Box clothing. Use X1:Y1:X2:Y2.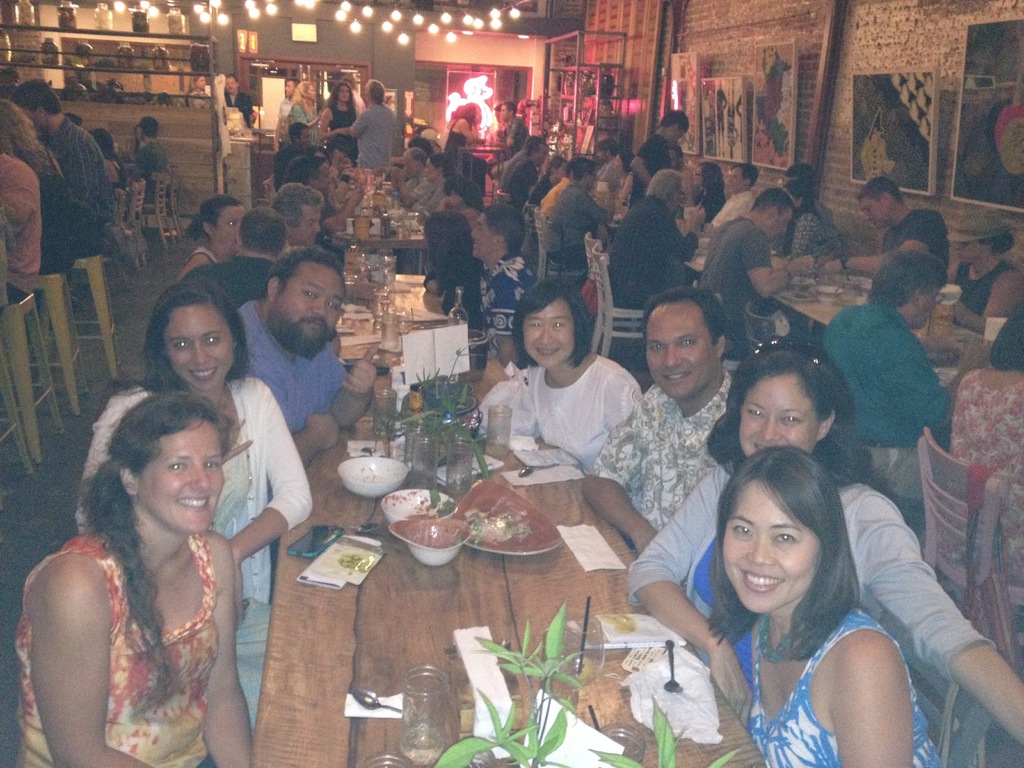
227:89:253:124.
